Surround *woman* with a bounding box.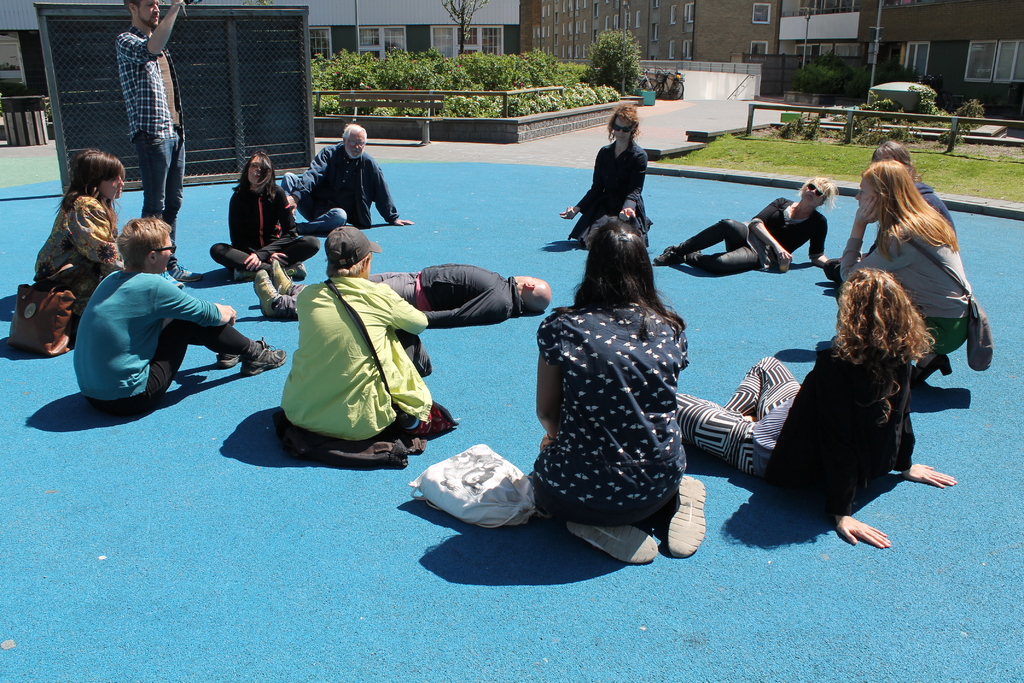
rect(14, 145, 126, 319).
